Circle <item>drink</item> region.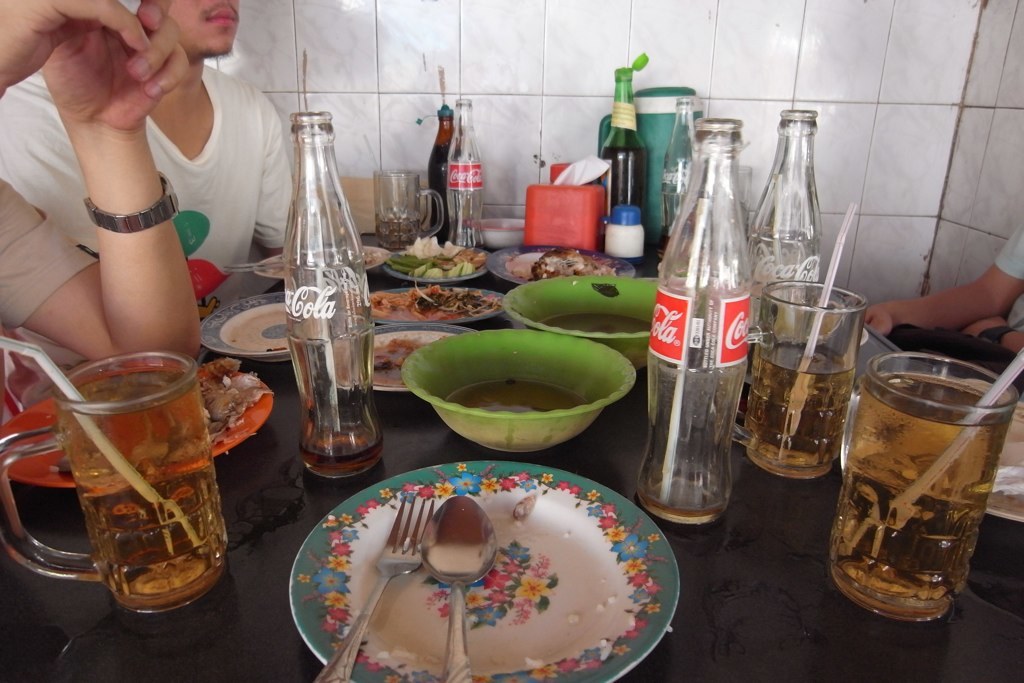
Region: 828/370/1013/623.
